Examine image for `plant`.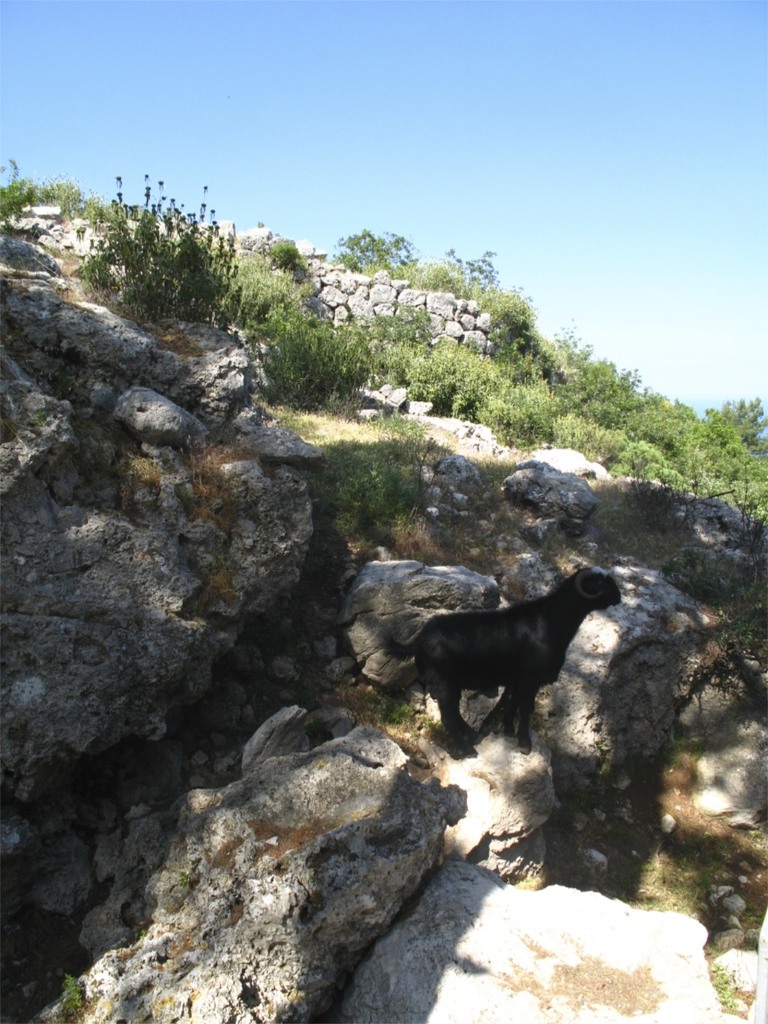
Examination result: [left=311, top=429, right=448, bottom=551].
